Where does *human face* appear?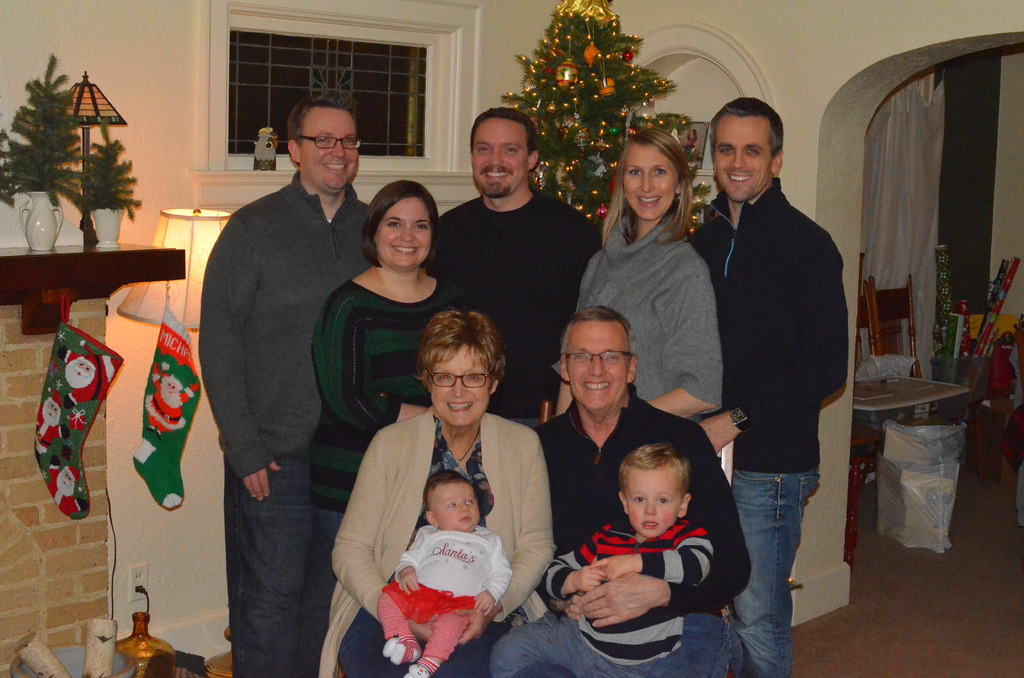
Appears at detection(712, 116, 770, 202).
